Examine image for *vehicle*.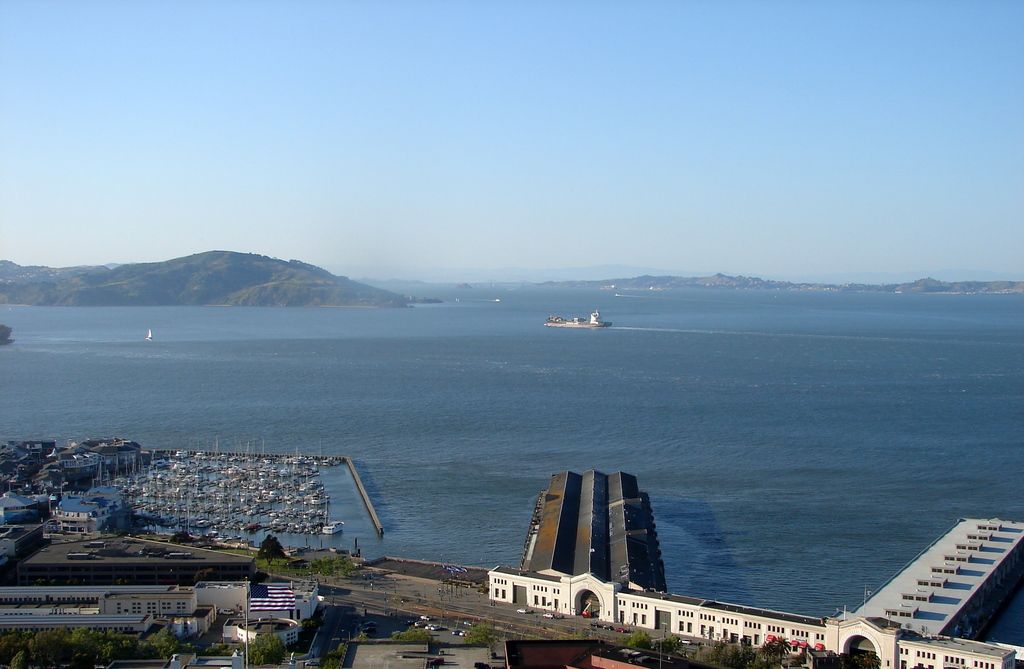
Examination result: pyautogui.locateOnScreen(145, 329, 156, 344).
